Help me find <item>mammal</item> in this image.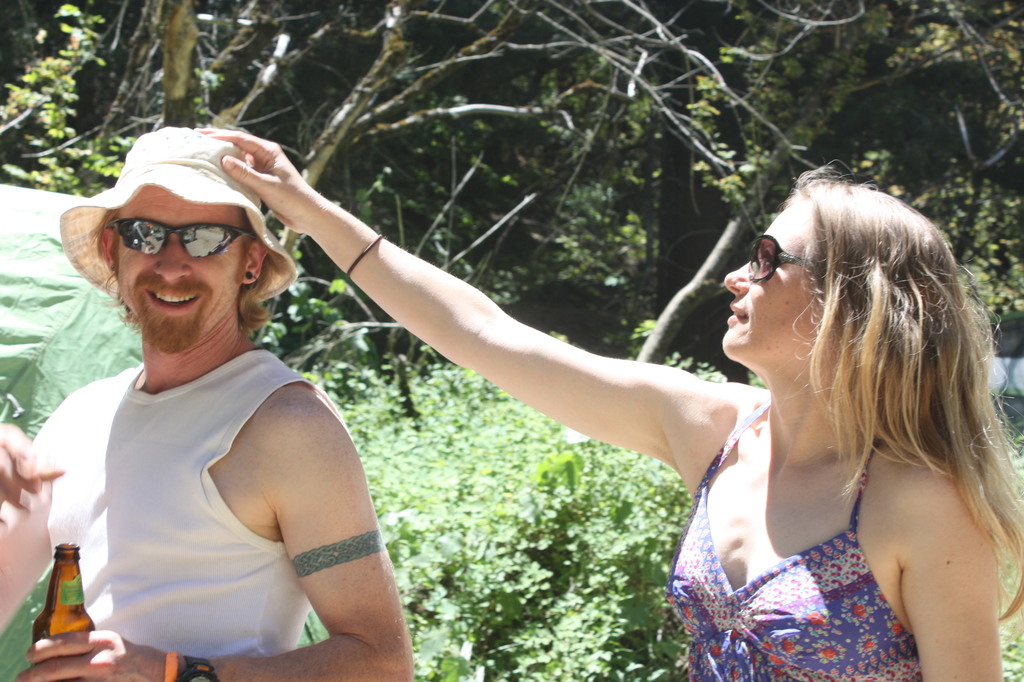
Found it: left=264, top=148, right=900, bottom=681.
